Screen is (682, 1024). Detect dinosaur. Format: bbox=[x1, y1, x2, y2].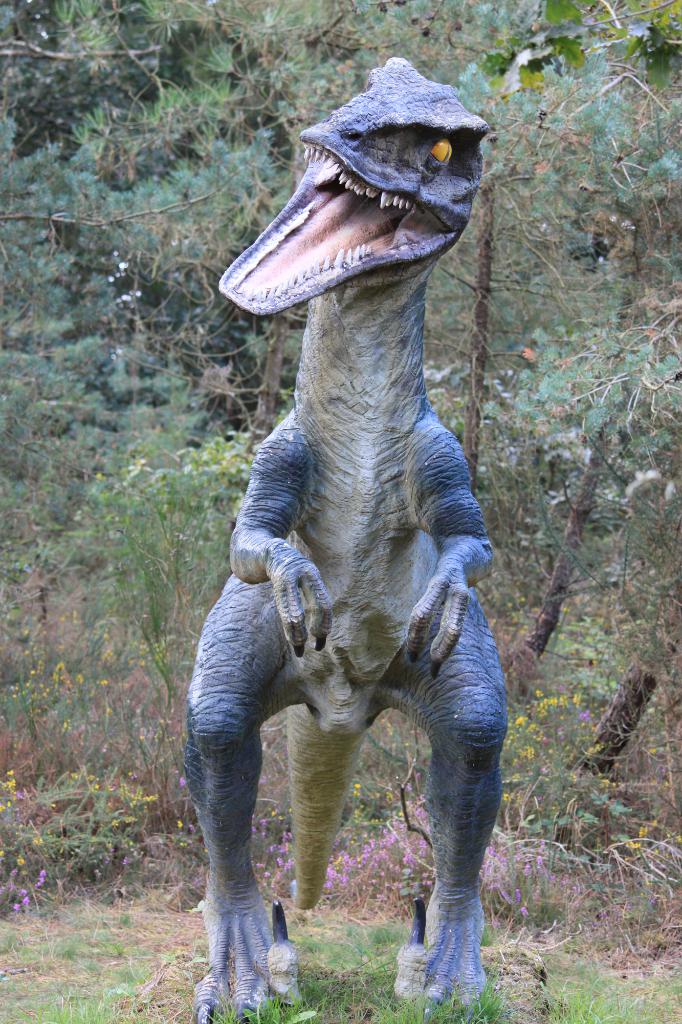
bbox=[178, 55, 507, 1023].
